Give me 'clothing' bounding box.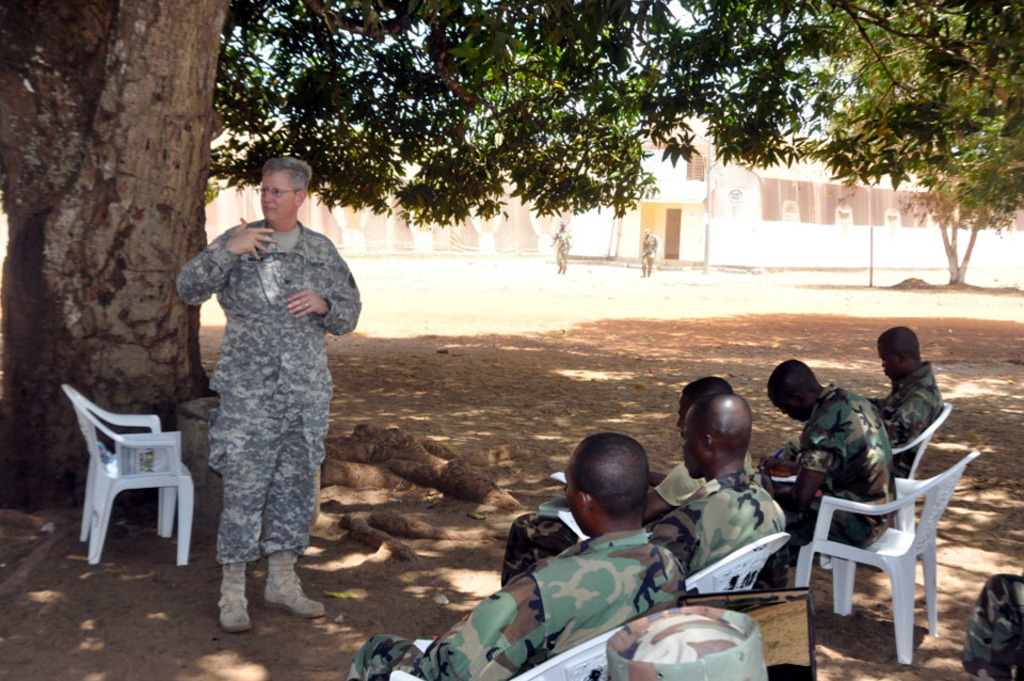
(x1=958, y1=568, x2=1023, y2=680).
